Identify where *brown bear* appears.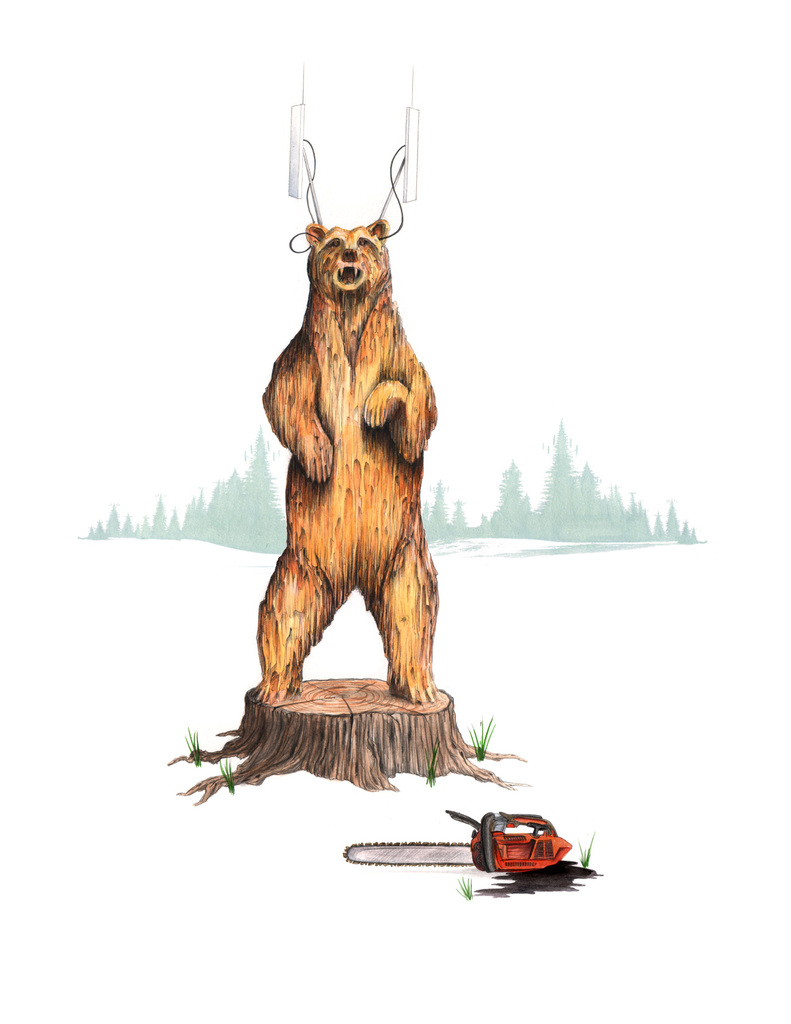
Appears at 259 218 438 707.
